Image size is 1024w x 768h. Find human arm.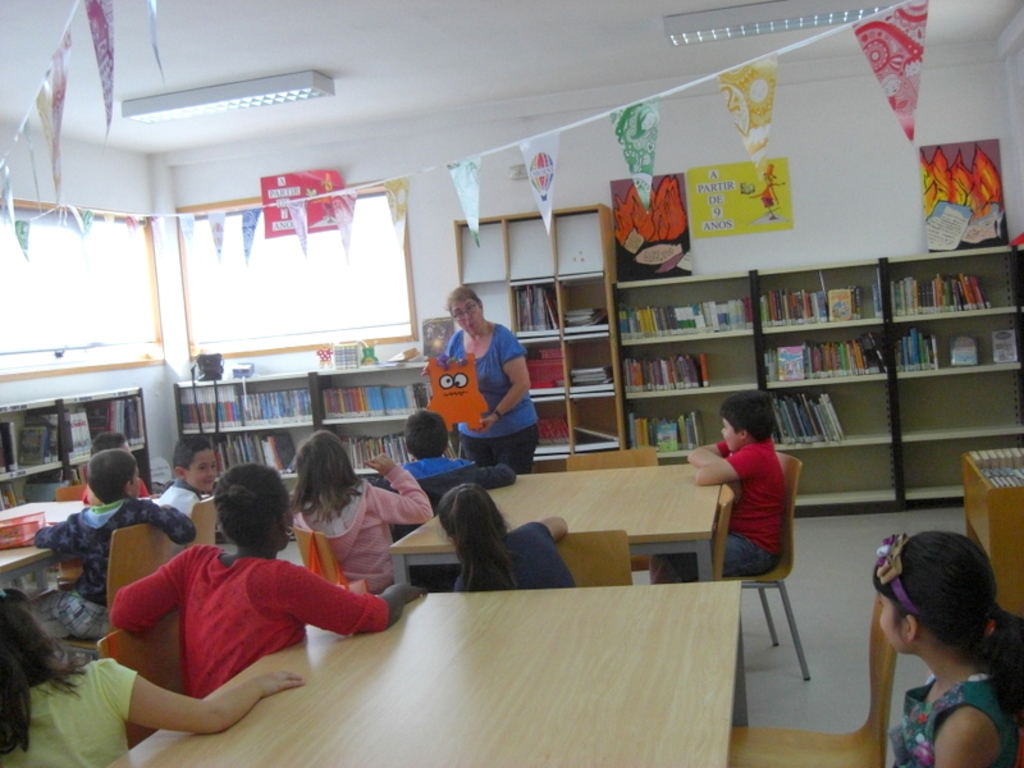
(x1=480, y1=333, x2=534, y2=436).
